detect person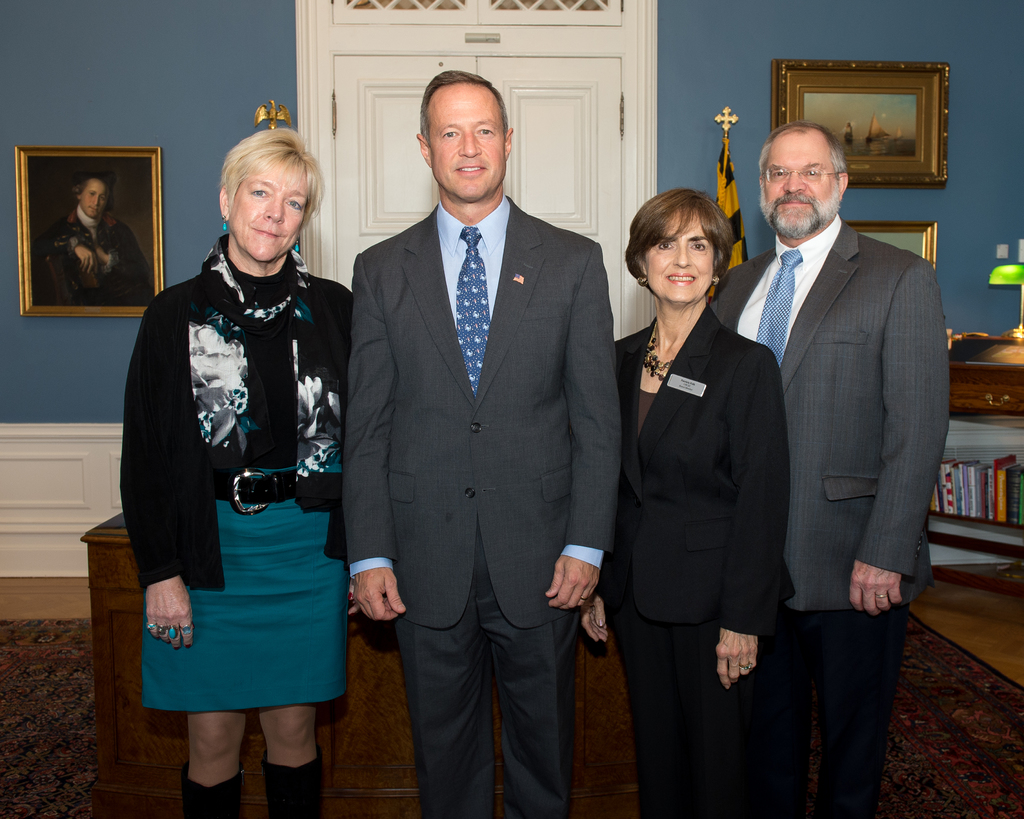
[left=342, top=67, right=624, bottom=818]
